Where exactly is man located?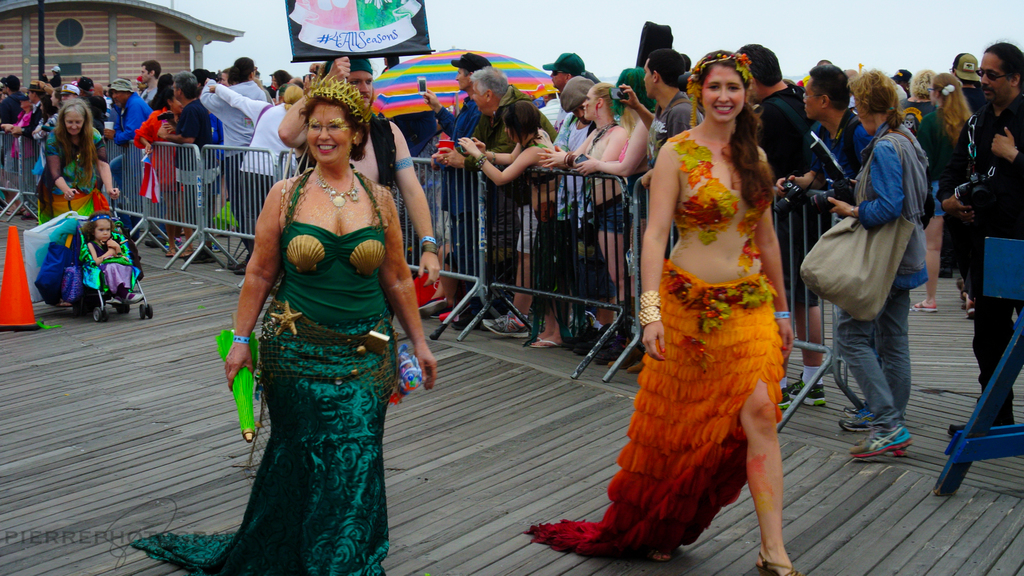
Its bounding box is x1=931 y1=37 x2=1023 y2=445.
